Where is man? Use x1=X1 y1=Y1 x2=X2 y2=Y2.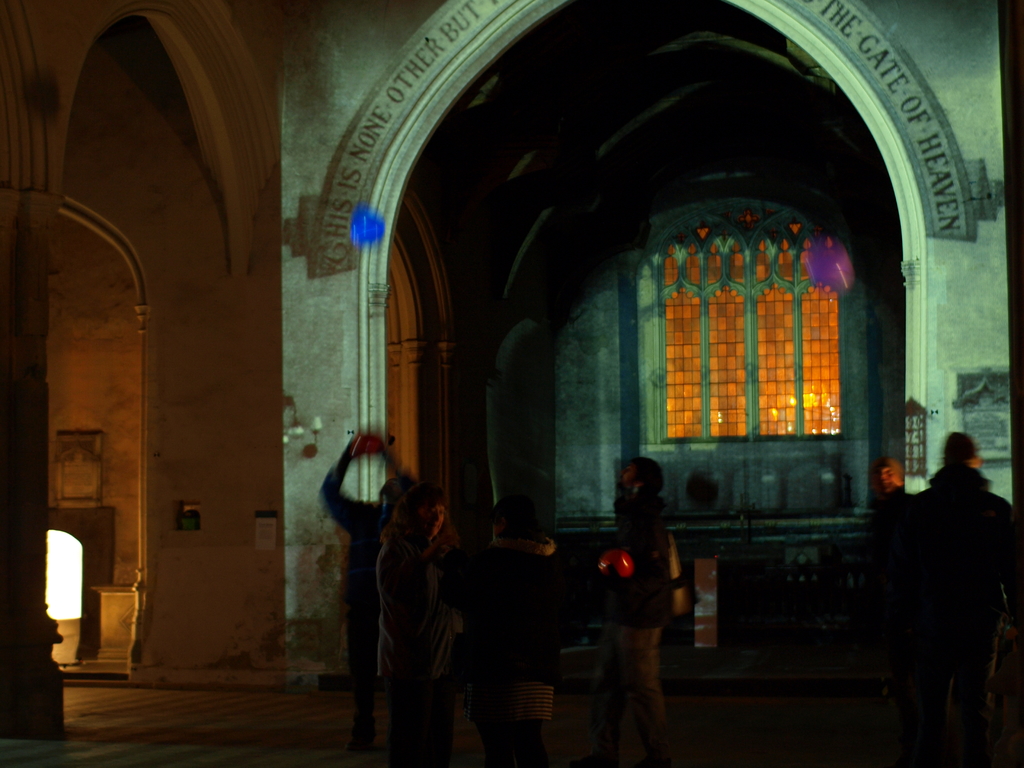
x1=868 y1=419 x2=1021 y2=766.
